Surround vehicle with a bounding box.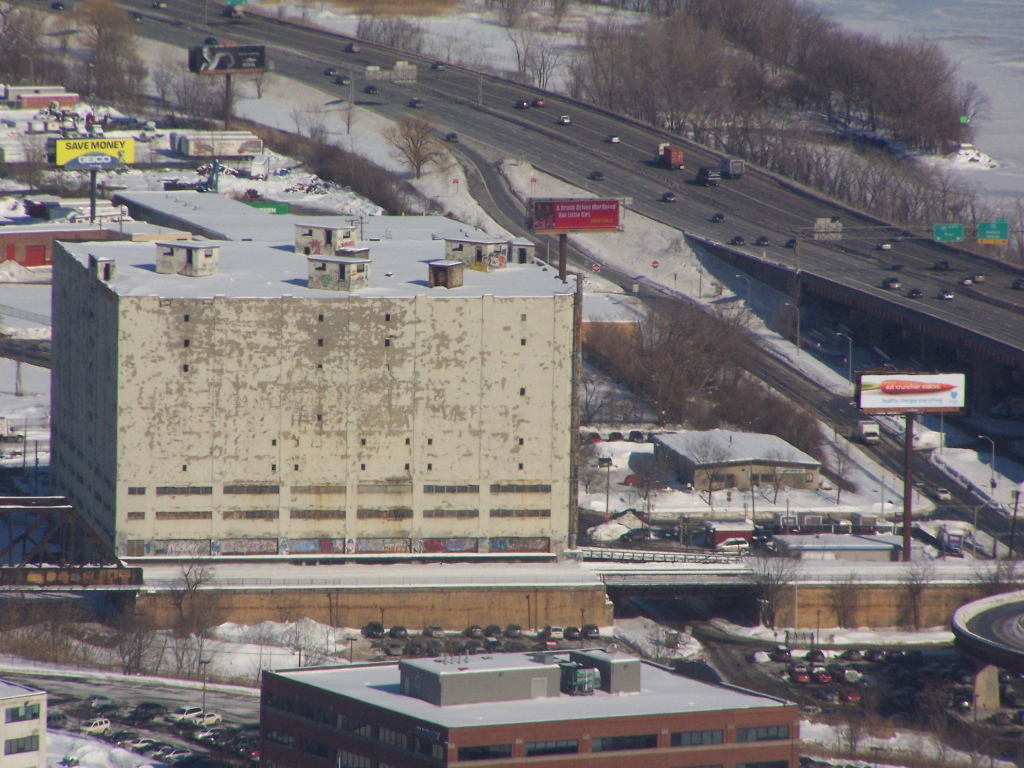
Rect(407, 96, 420, 112).
